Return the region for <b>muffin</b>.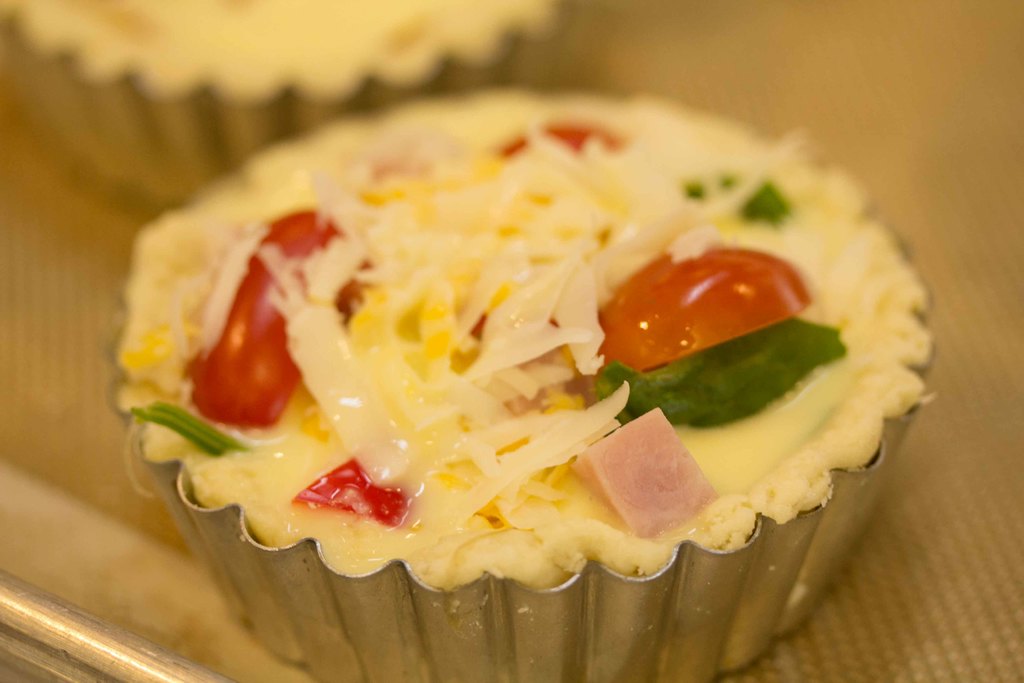
{"left": 0, "top": 0, "right": 573, "bottom": 194}.
